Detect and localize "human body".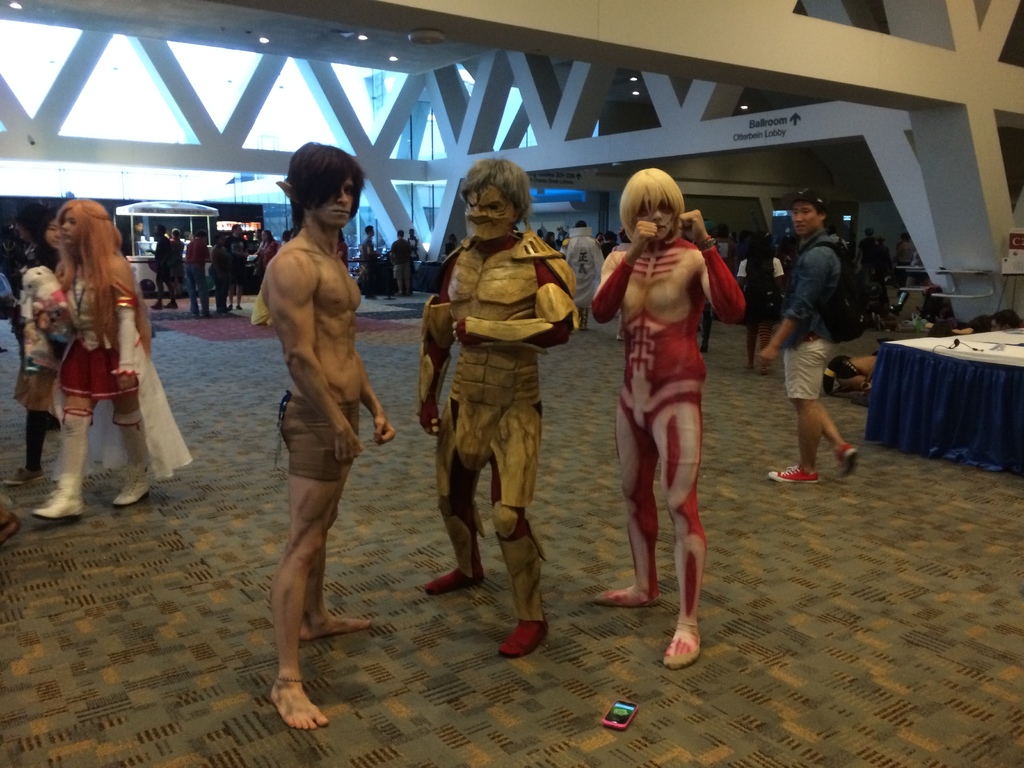
Localized at crop(254, 225, 274, 271).
